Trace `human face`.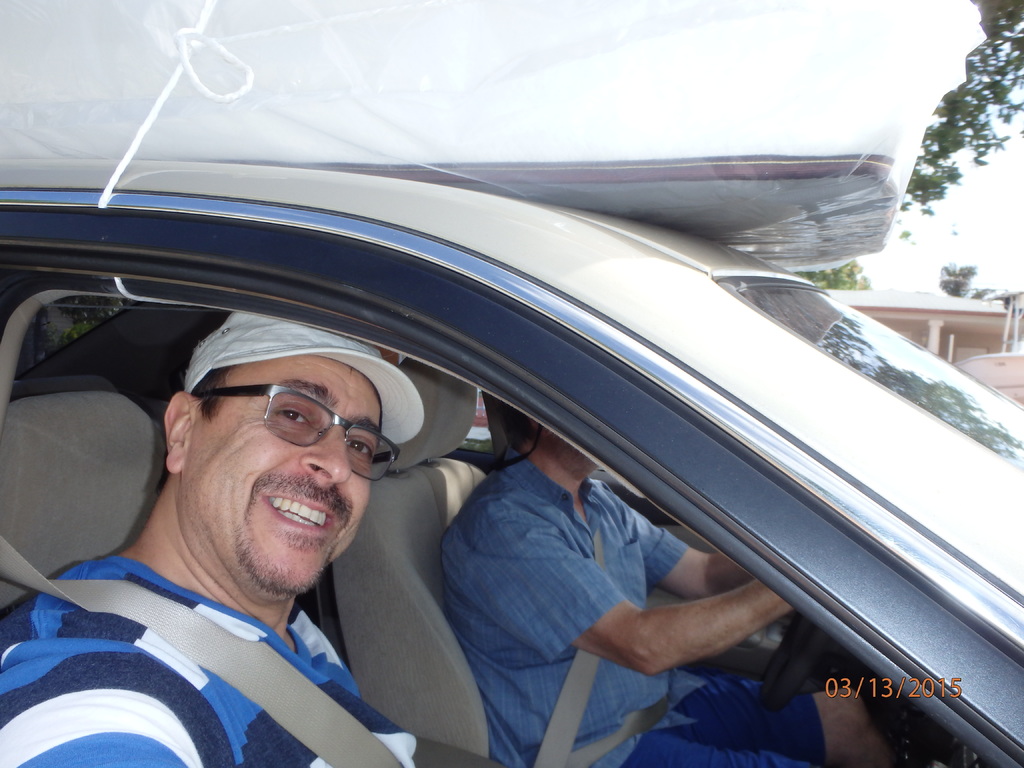
Traced to [x1=184, y1=357, x2=371, y2=600].
